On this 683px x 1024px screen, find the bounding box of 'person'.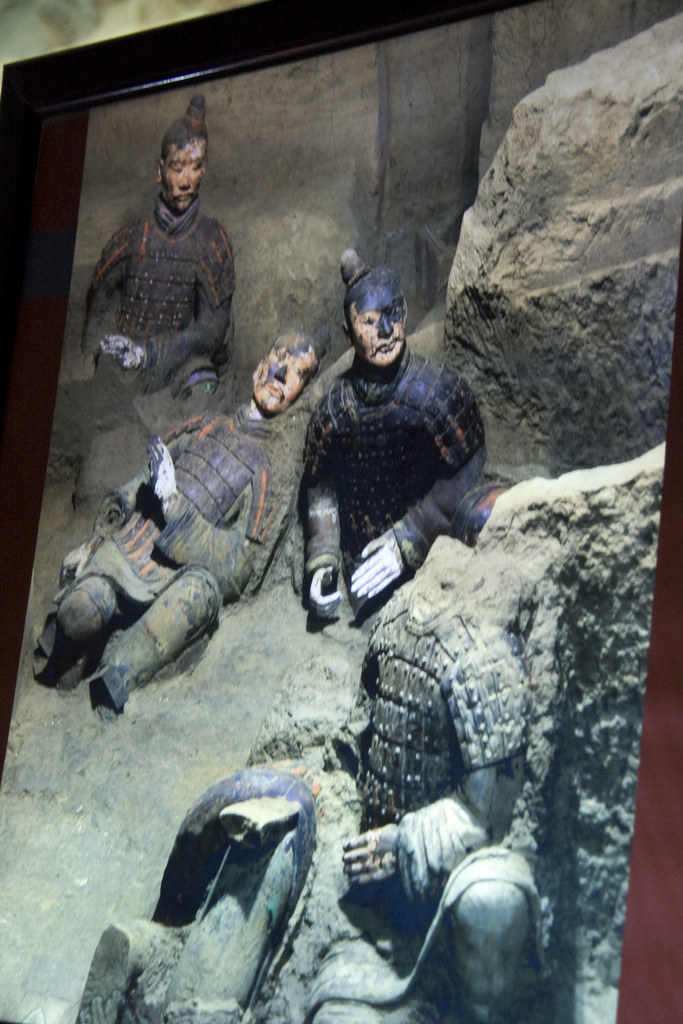
Bounding box: 318,540,558,1018.
